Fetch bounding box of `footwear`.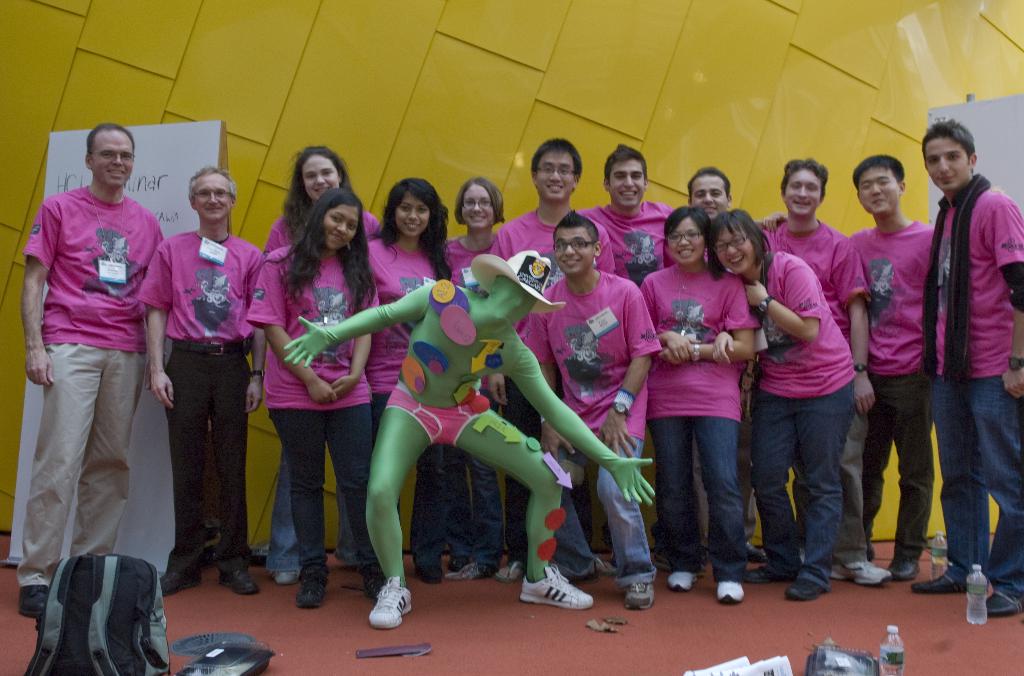
Bbox: {"left": 991, "top": 591, "right": 1013, "bottom": 613}.
